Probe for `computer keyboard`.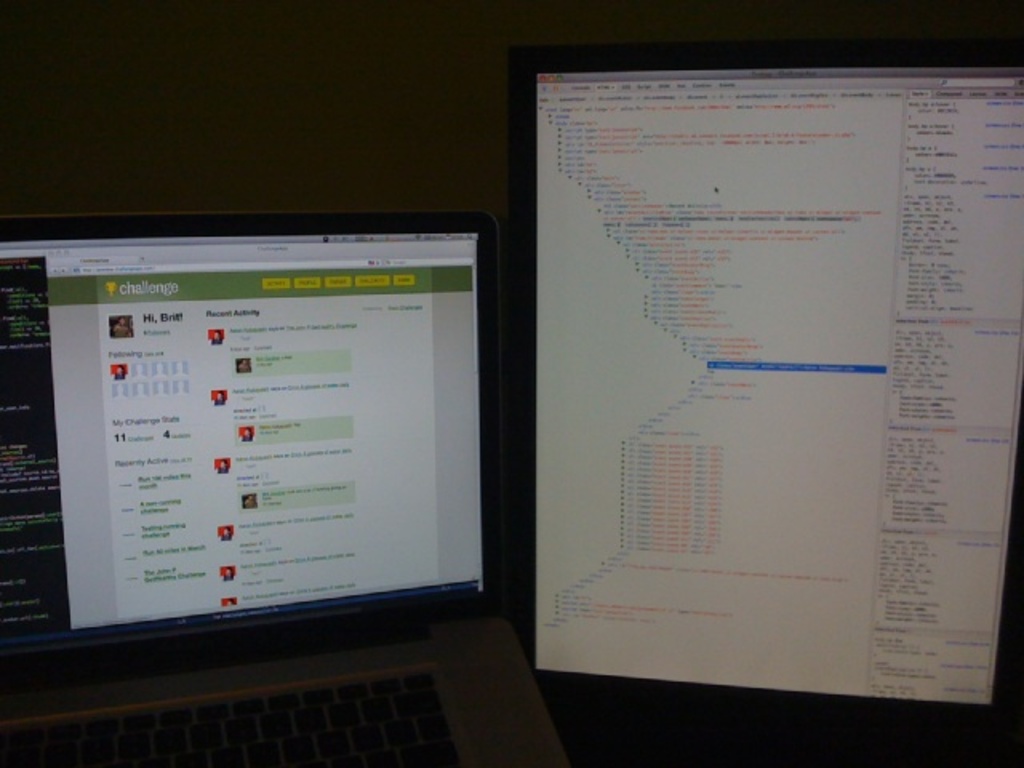
Probe result: <region>0, 669, 456, 766</region>.
